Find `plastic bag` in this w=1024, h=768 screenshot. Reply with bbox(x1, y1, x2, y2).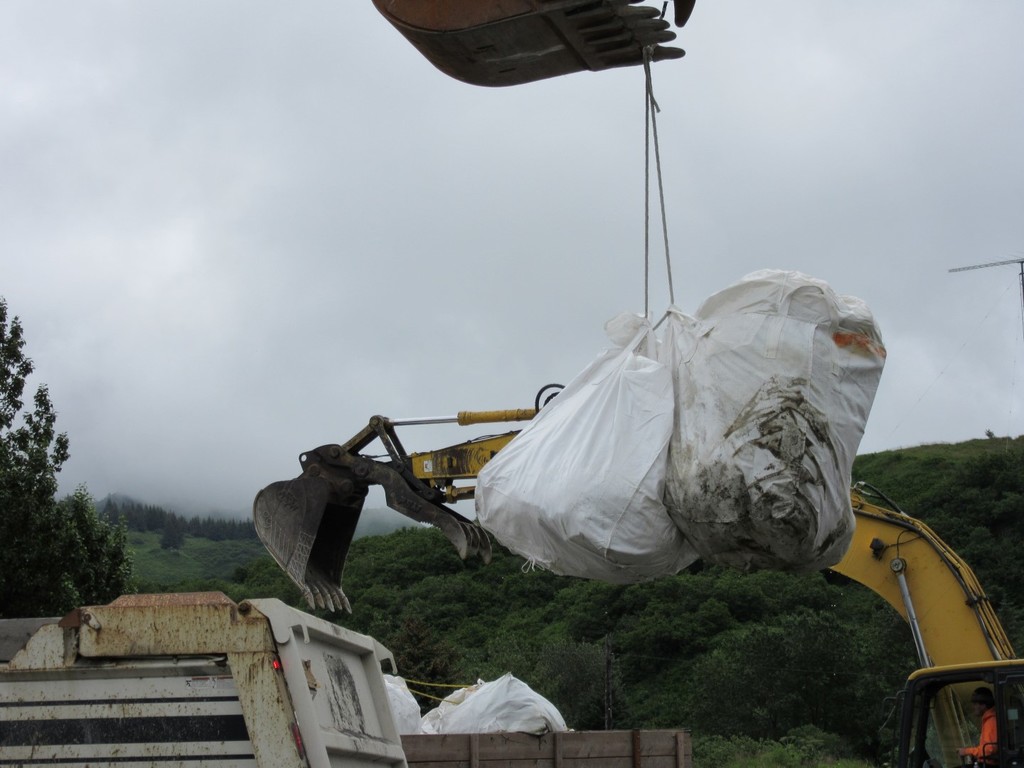
bbox(656, 265, 897, 568).
